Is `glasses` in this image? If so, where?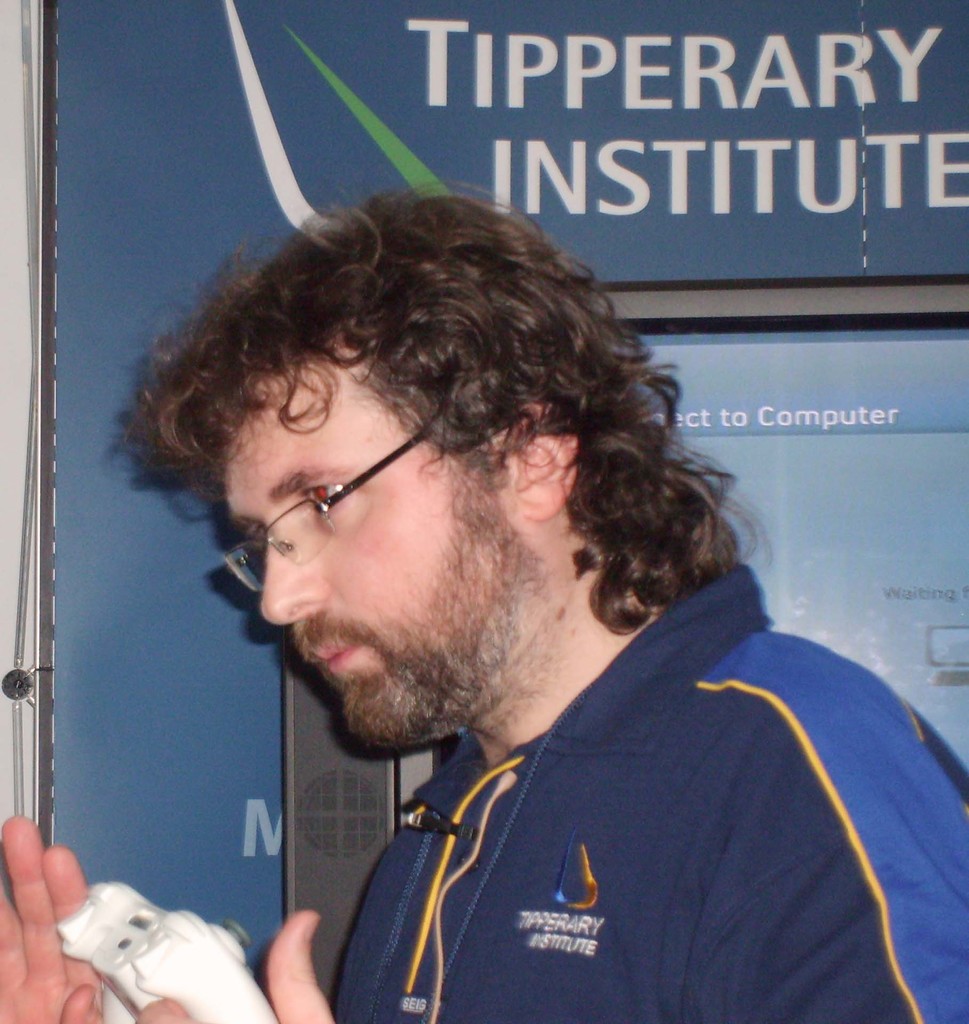
Yes, at [235,468,401,556].
